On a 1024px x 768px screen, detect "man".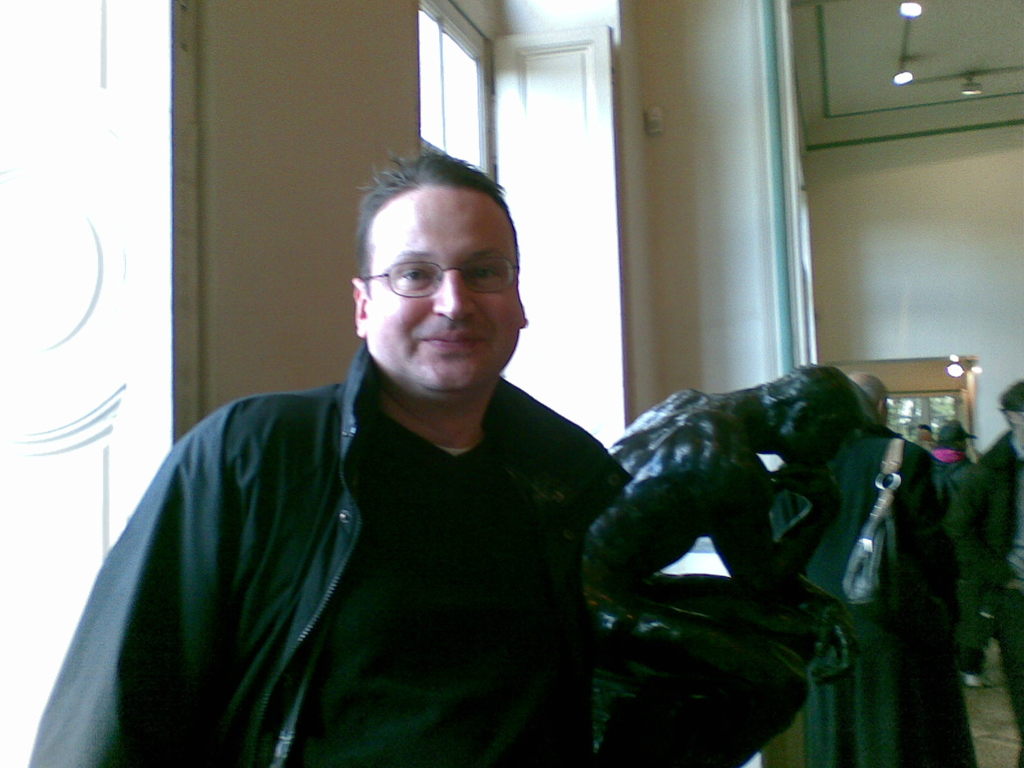
<region>848, 373, 952, 767</region>.
